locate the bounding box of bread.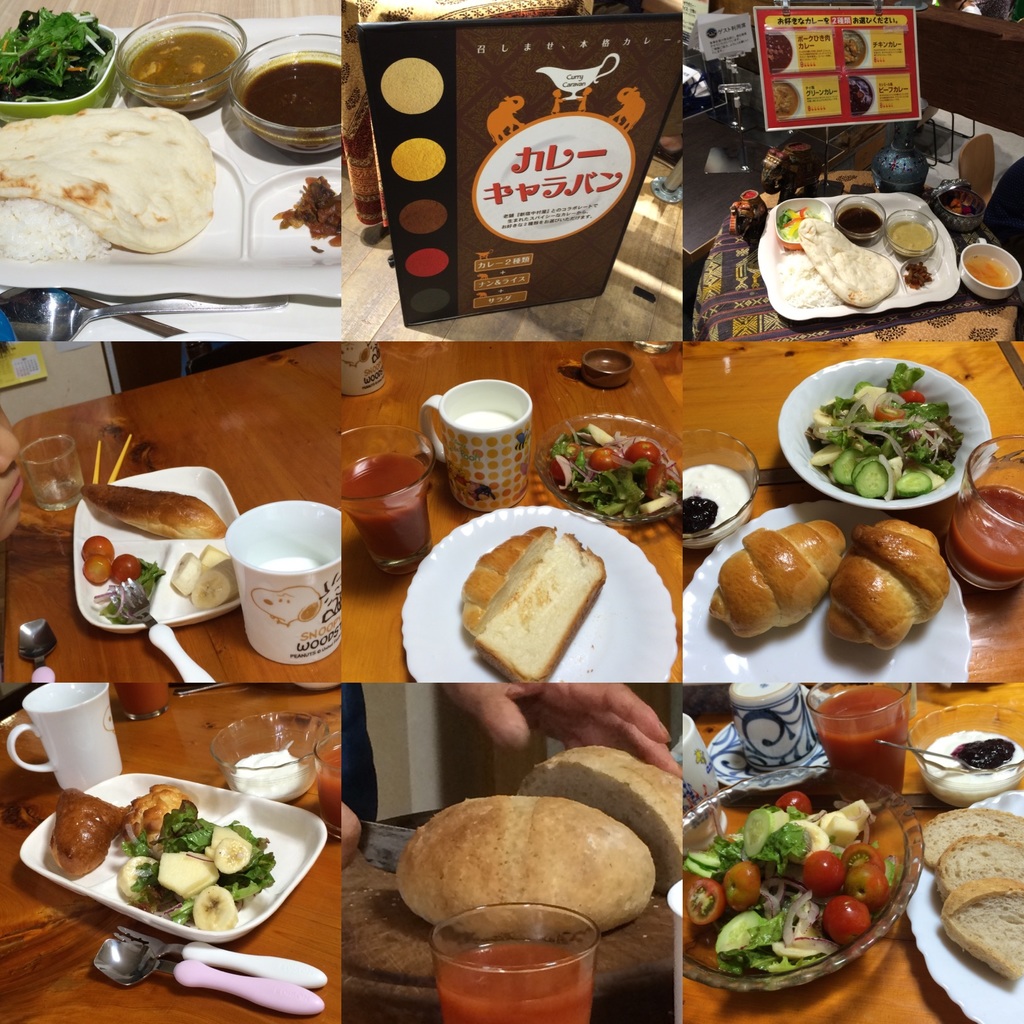
Bounding box: pyautogui.locateOnScreen(798, 222, 896, 309).
